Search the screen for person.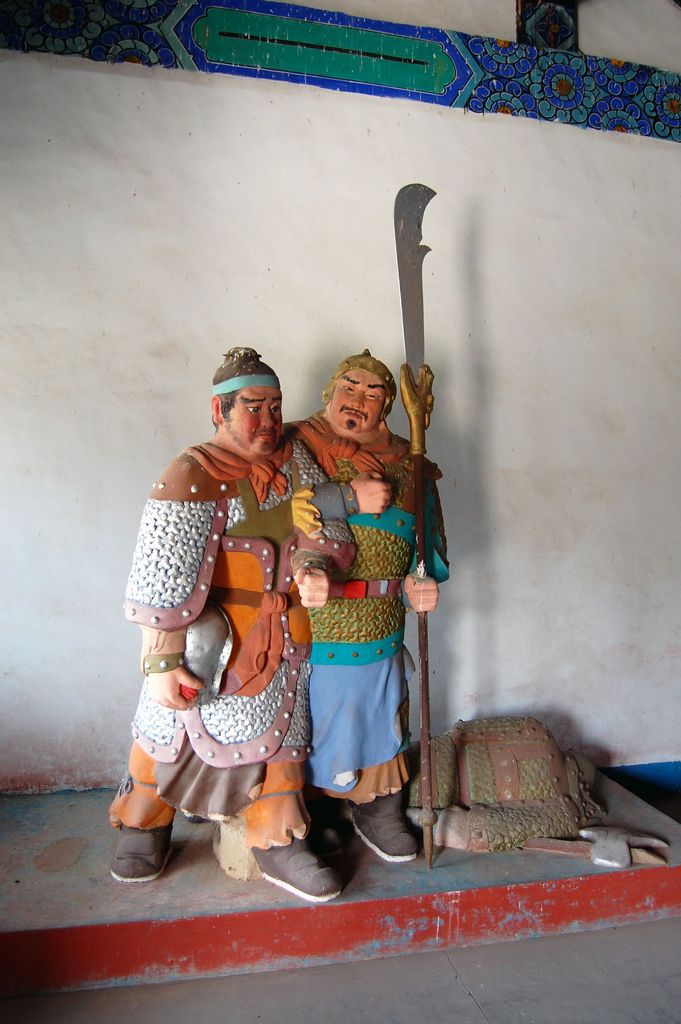
Found at [124, 353, 326, 904].
